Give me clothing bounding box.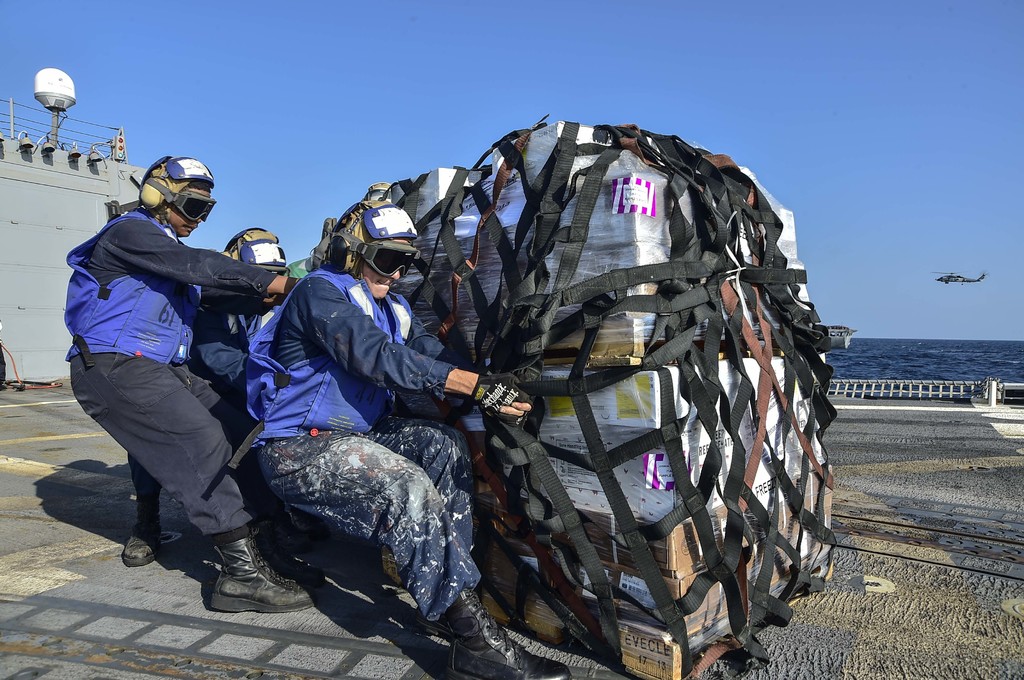
x1=45 y1=166 x2=309 y2=532.
